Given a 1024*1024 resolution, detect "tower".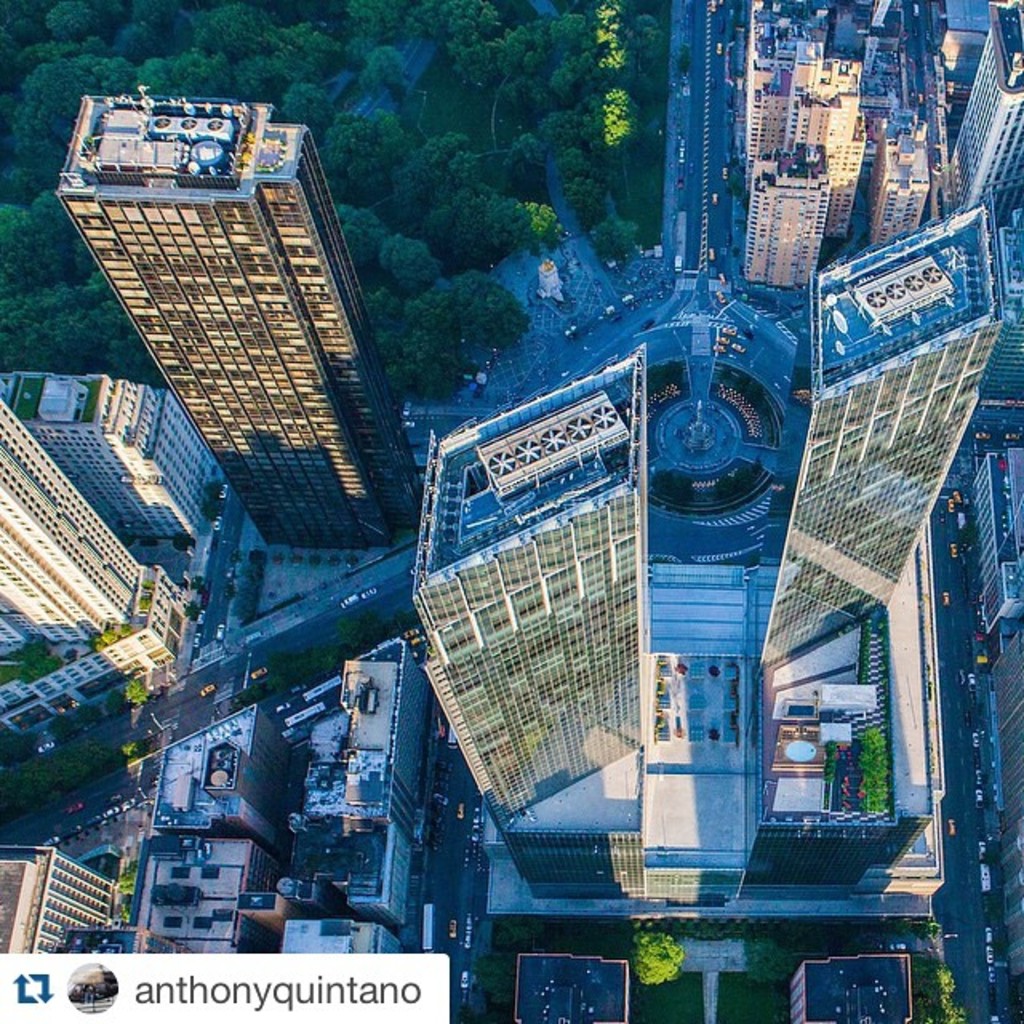
0:376:202:752.
